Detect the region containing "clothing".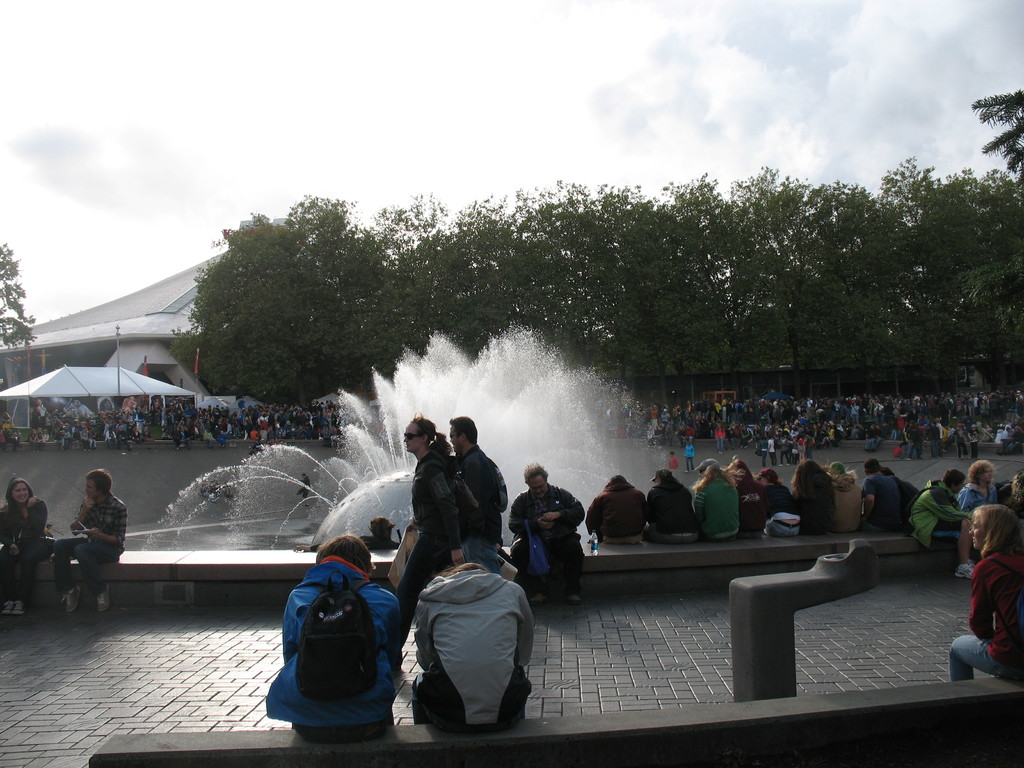
734/469/765/537.
